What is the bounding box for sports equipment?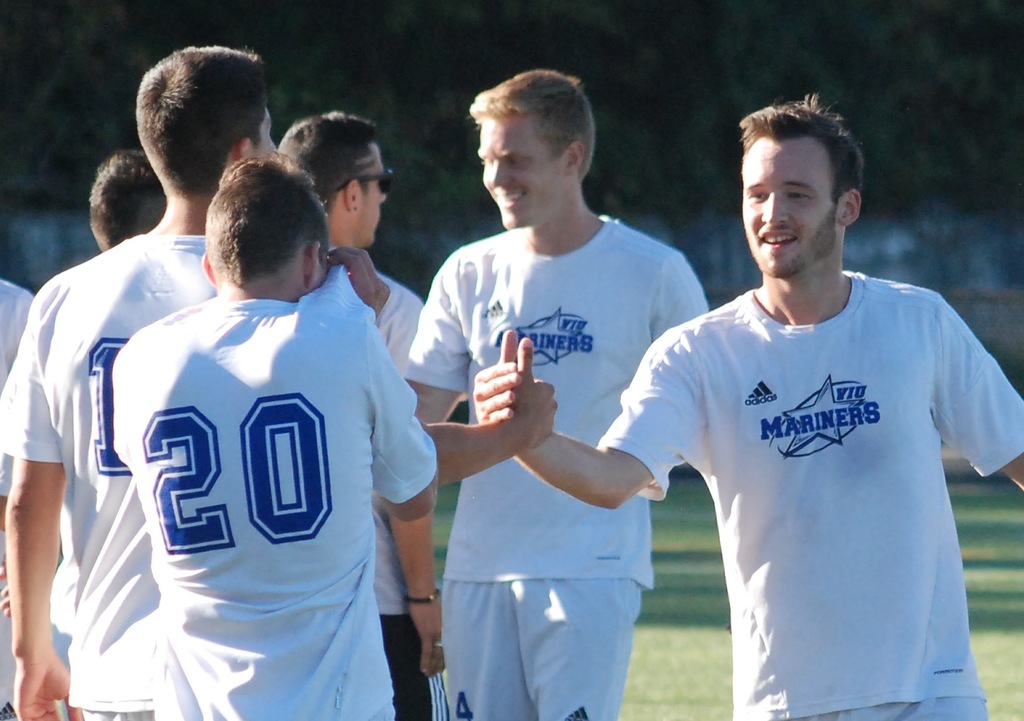
(0, 235, 214, 720).
